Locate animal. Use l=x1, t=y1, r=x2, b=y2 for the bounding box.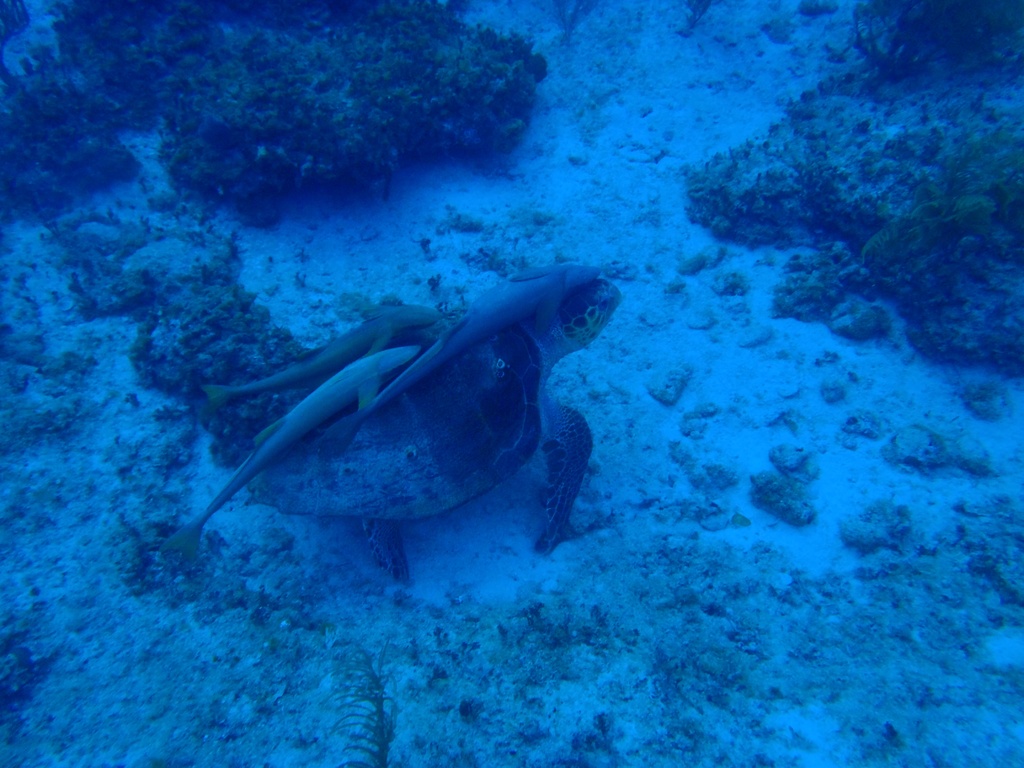
l=234, t=276, r=621, b=564.
